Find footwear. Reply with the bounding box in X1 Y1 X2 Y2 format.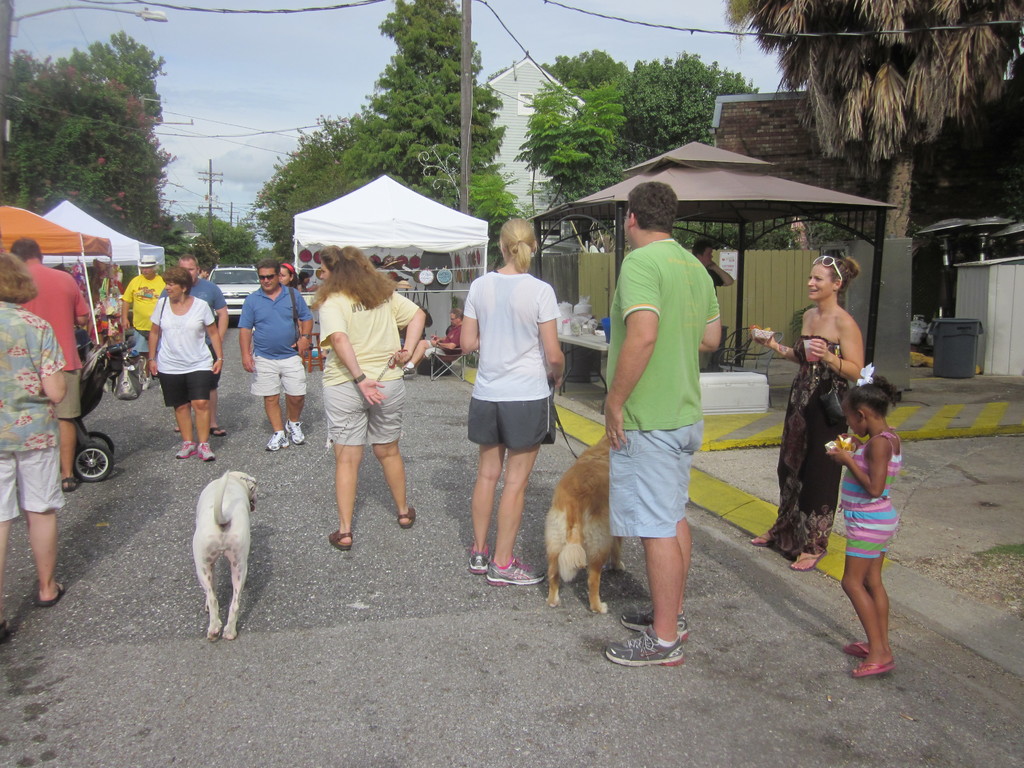
790 549 828 572.
